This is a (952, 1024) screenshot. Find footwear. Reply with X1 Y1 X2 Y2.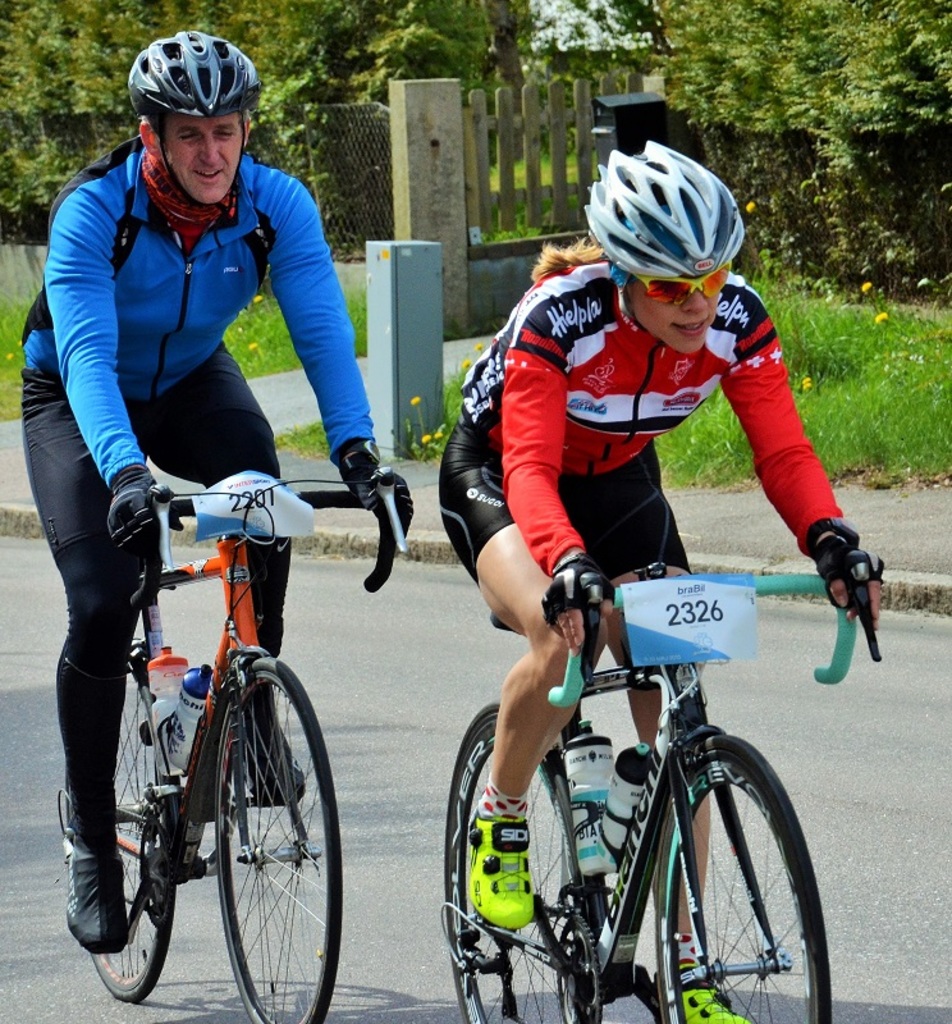
68 827 132 956.
